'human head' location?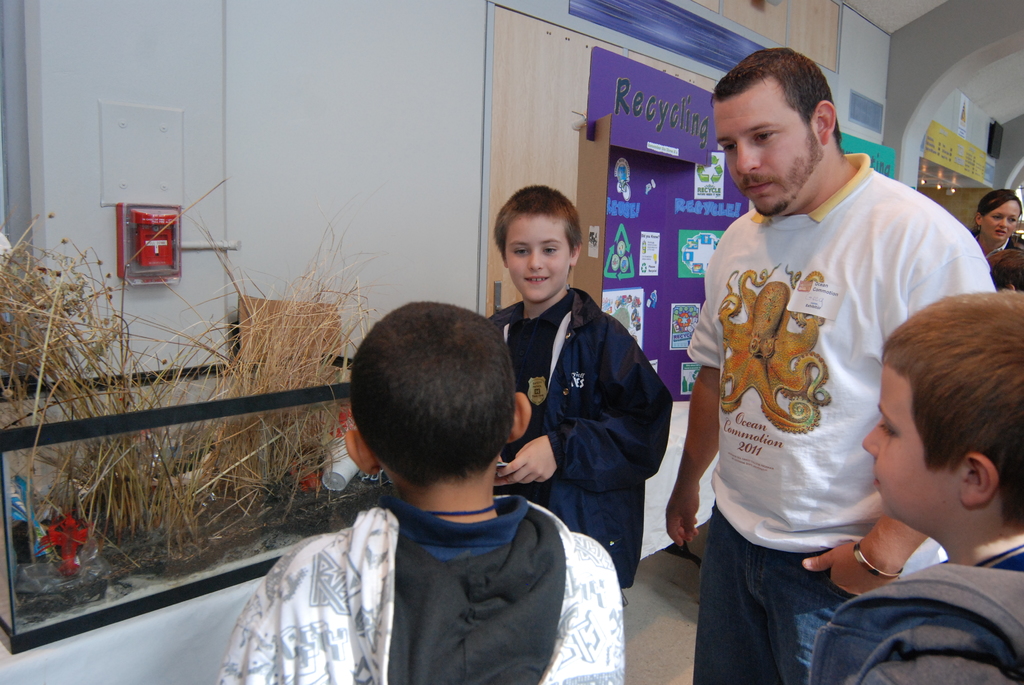
[984,245,1023,291]
